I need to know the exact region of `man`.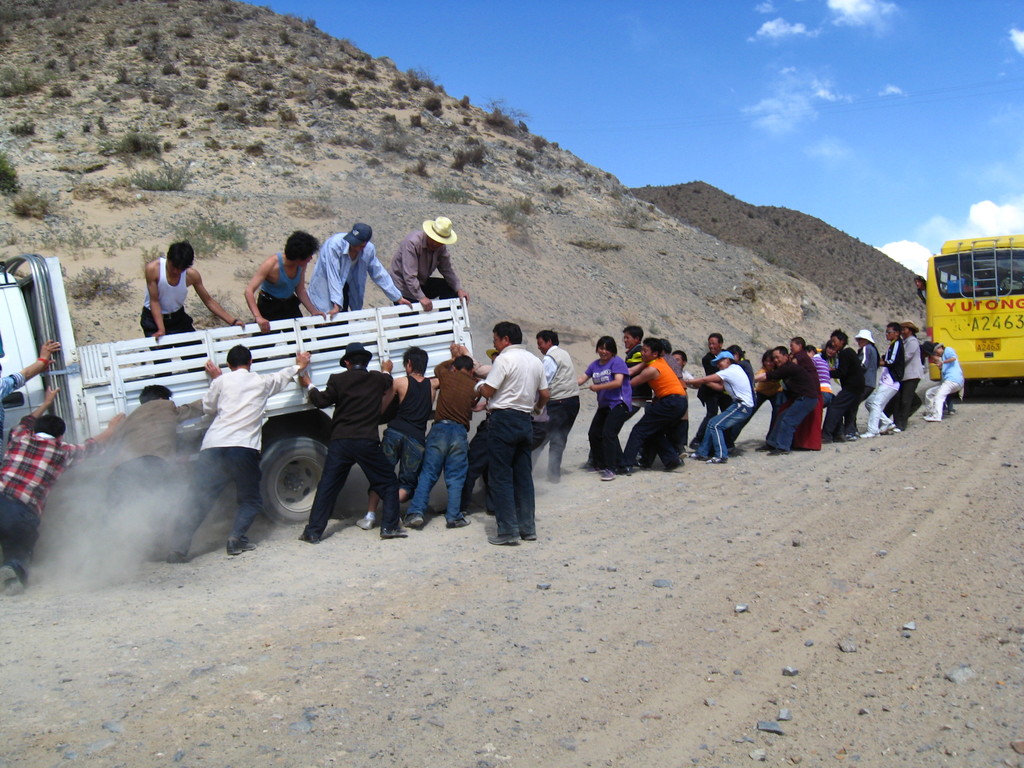
Region: 302 219 413 343.
